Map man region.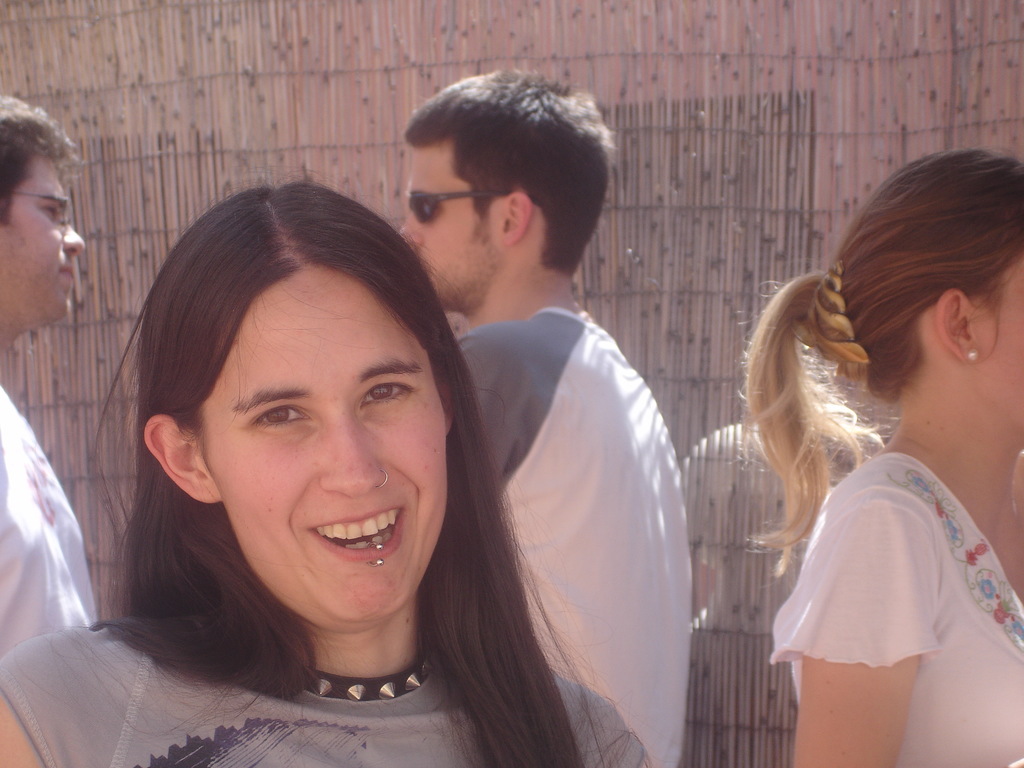
Mapped to [367, 95, 712, 743].
